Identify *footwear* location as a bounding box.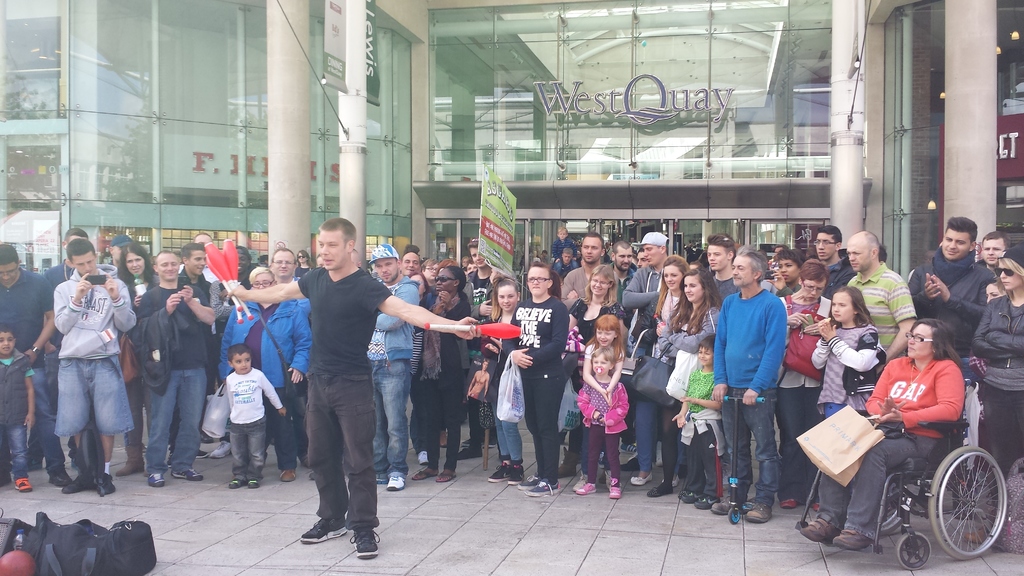
Rect(709, 498, 737, 518).
